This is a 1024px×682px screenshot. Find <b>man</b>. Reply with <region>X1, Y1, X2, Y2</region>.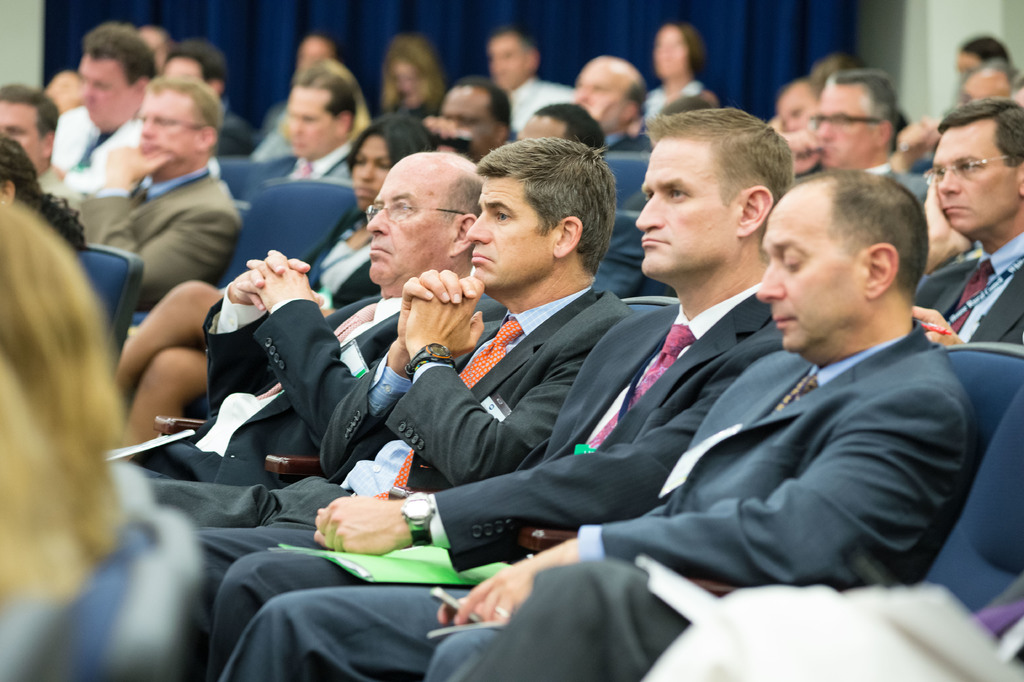
<region>161, 44, 260, 154</region>.
